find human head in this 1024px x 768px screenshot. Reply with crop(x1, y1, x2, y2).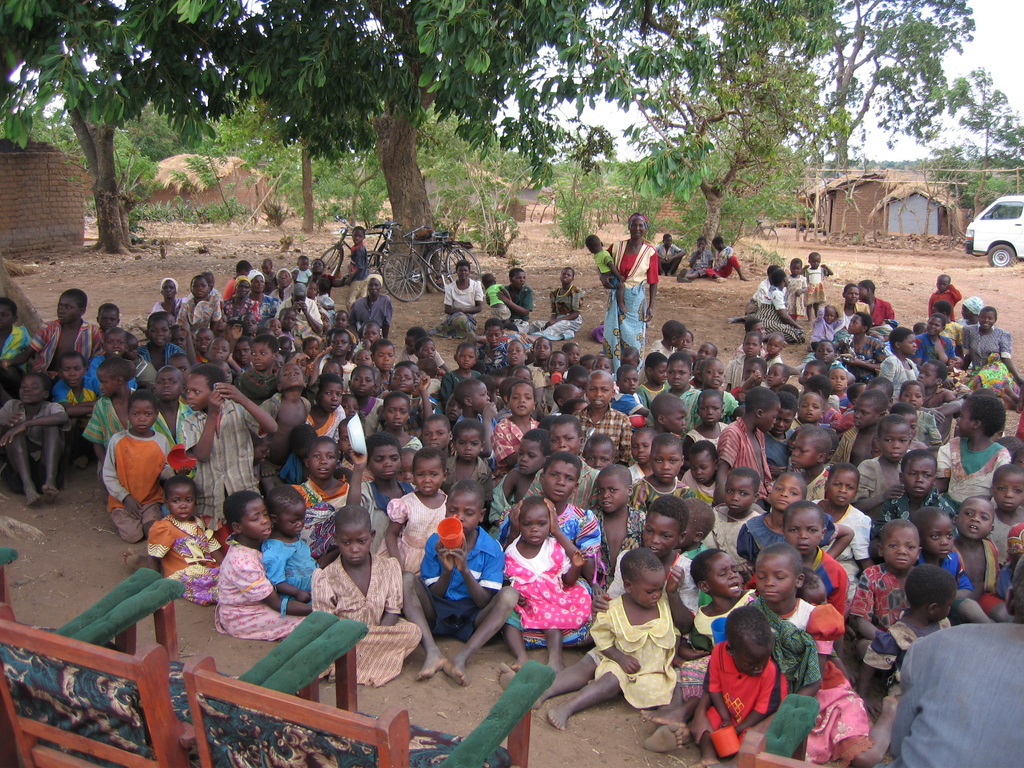
crop(505, 383, 535, 419).
